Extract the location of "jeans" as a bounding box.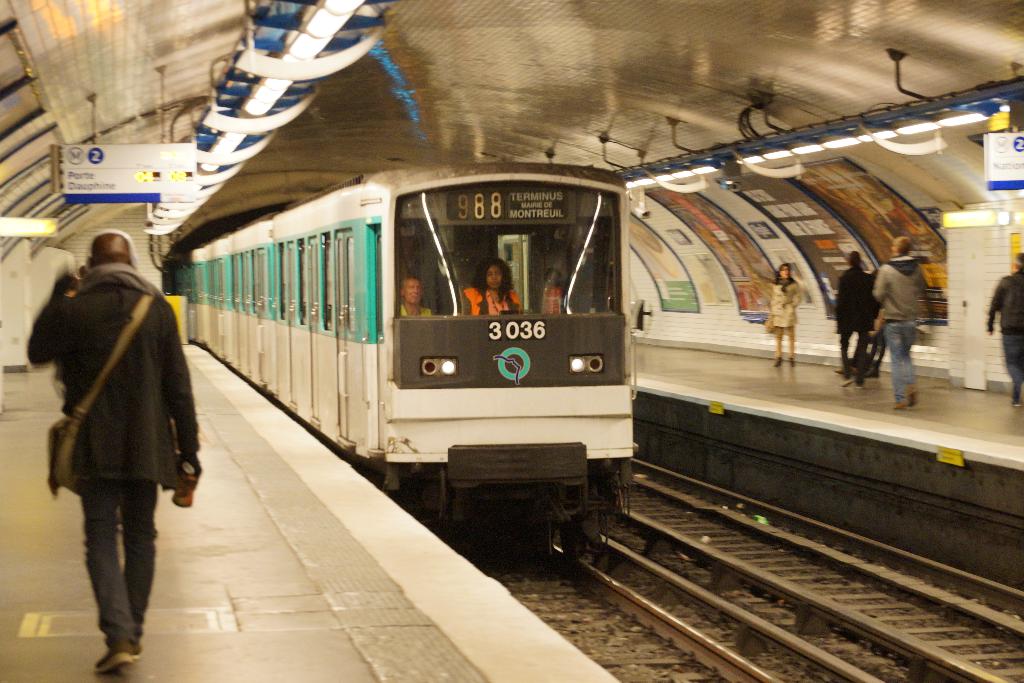
box(64, 477, 158, 655).
